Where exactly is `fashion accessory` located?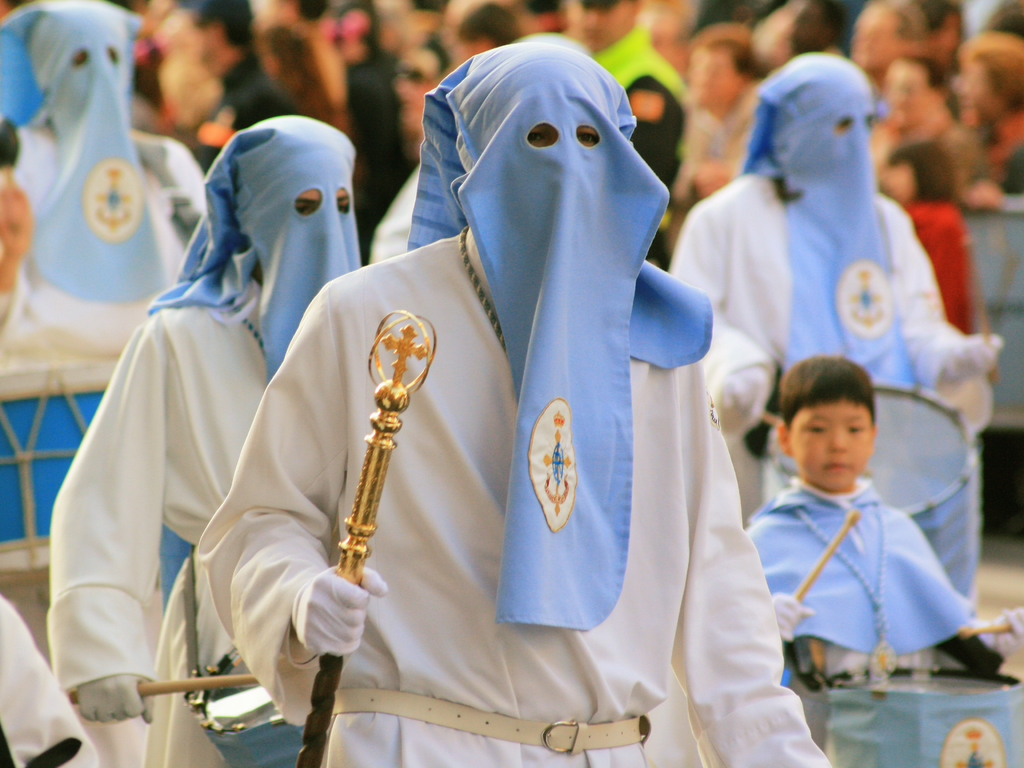
Its bounding box is rect(457, 226, 505, 351).
